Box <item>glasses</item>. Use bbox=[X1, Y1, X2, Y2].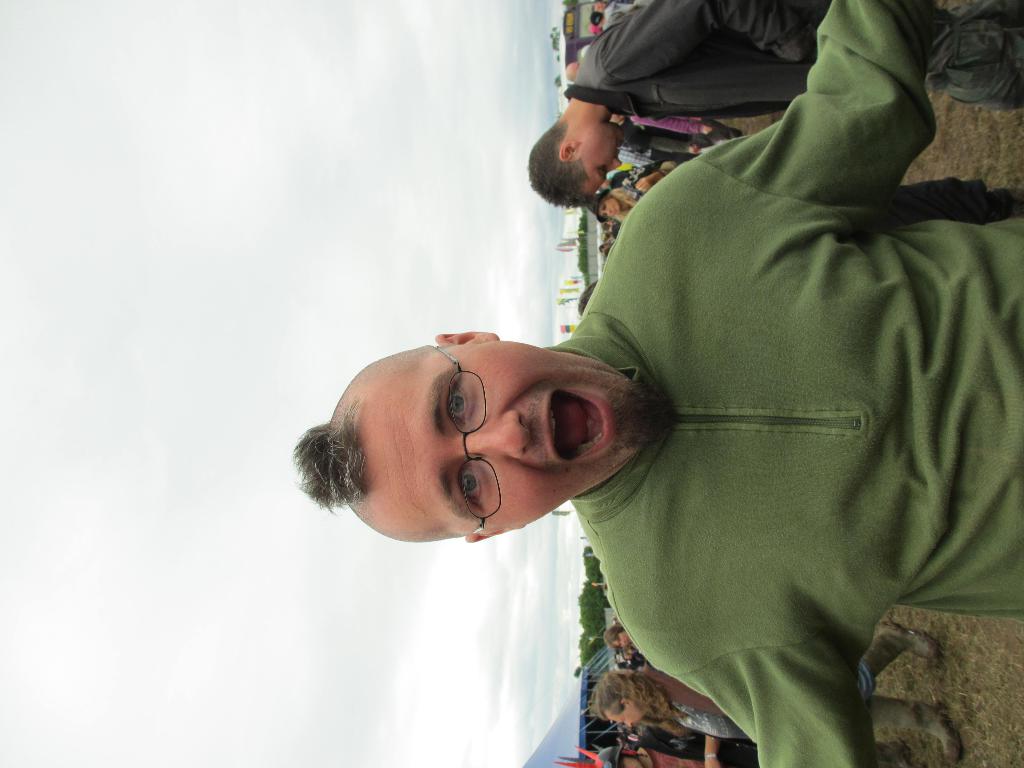
bbox=[433, 347, 502, 531].
